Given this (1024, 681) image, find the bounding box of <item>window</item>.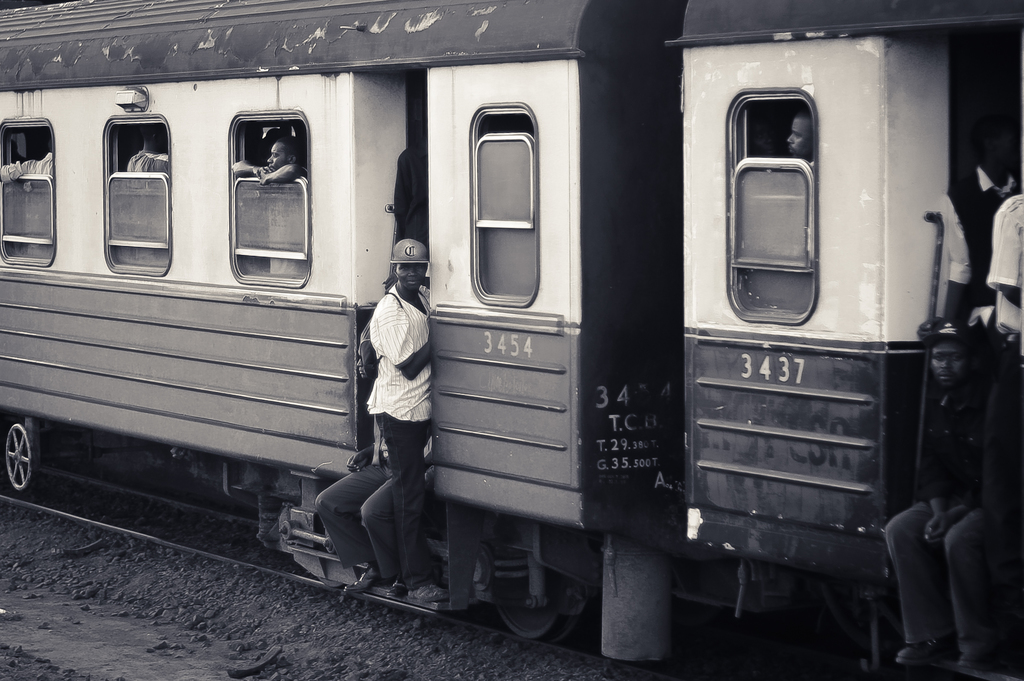
108/122/168/269.
